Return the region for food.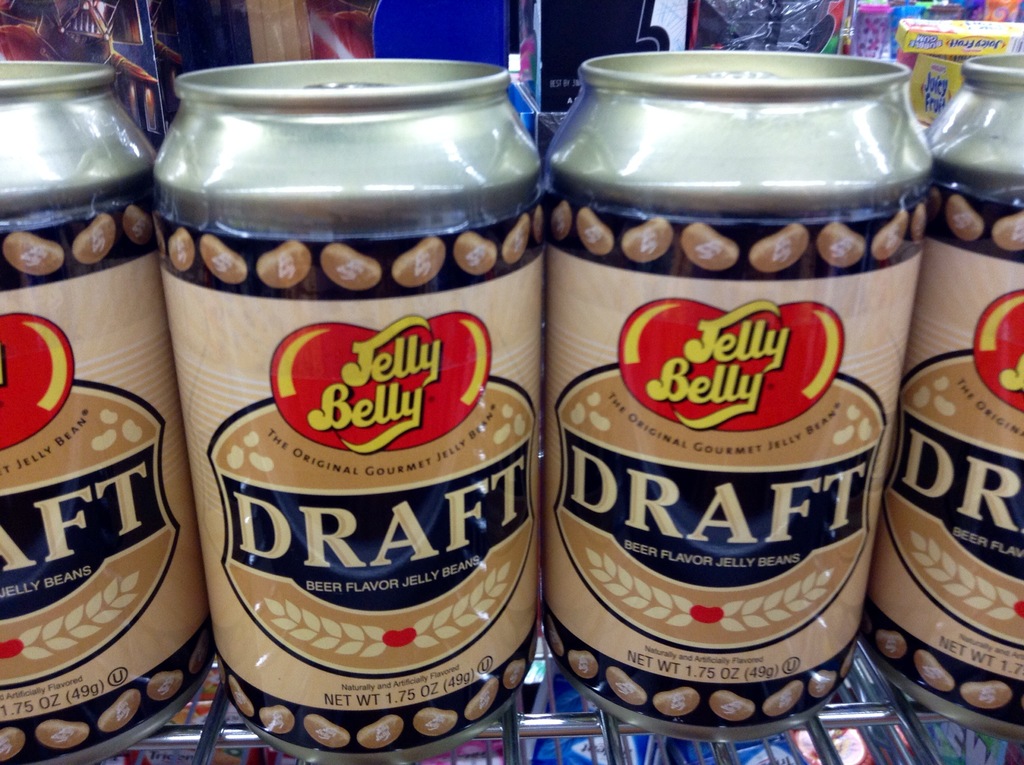
305/710/353/751.
